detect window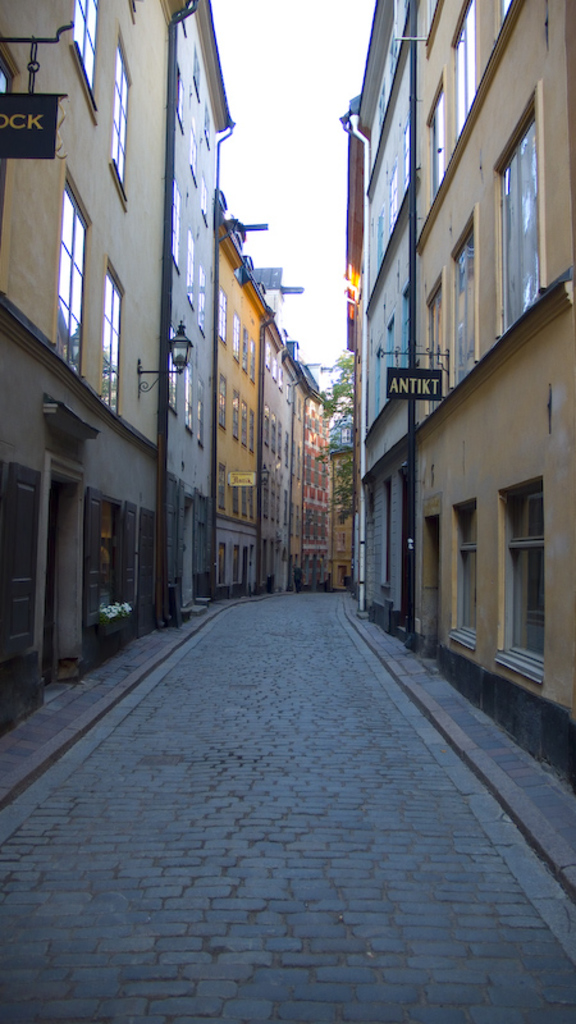
region(165, 323, 182, 416)
